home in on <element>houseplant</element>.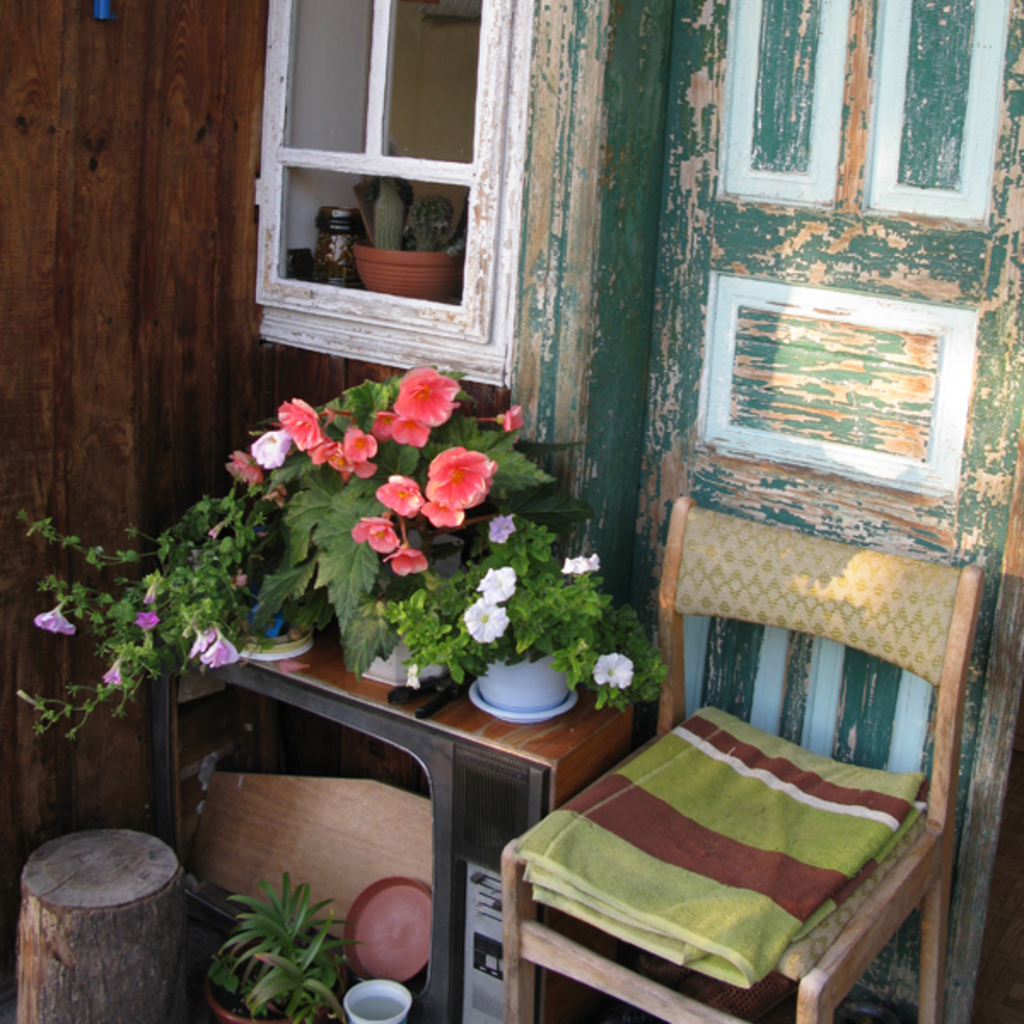
Homed in at bbox=[186, 860, 350, 1022].
